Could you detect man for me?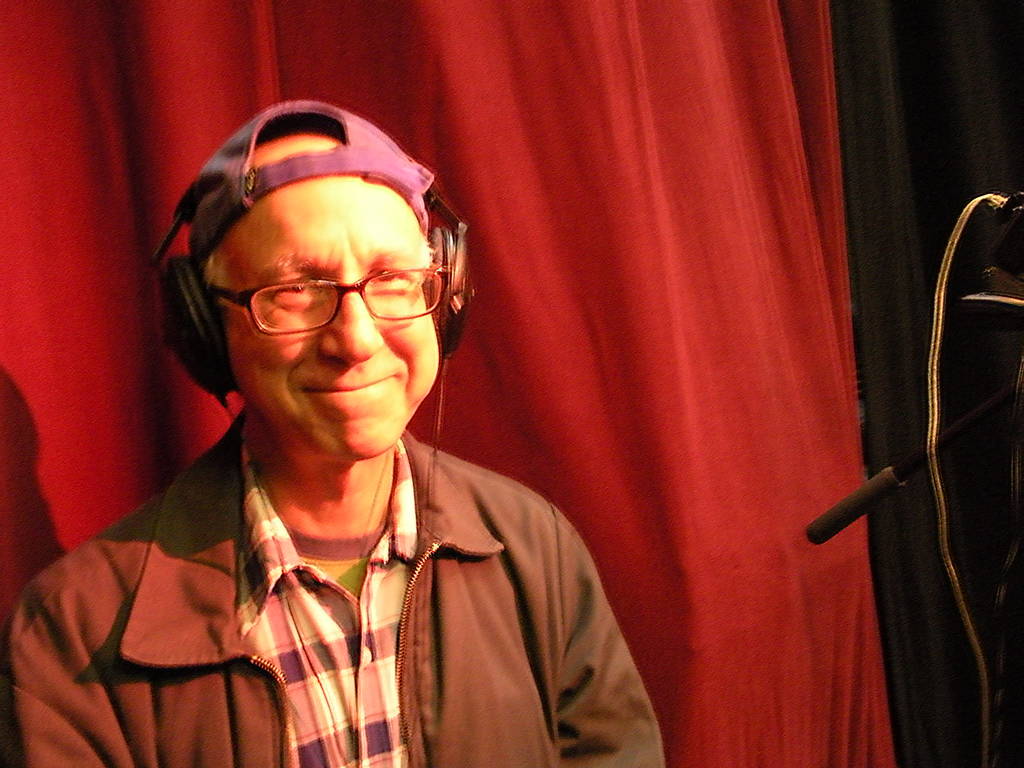
Detection result: (x1=40, y1=77, x2=721, y2=764).
